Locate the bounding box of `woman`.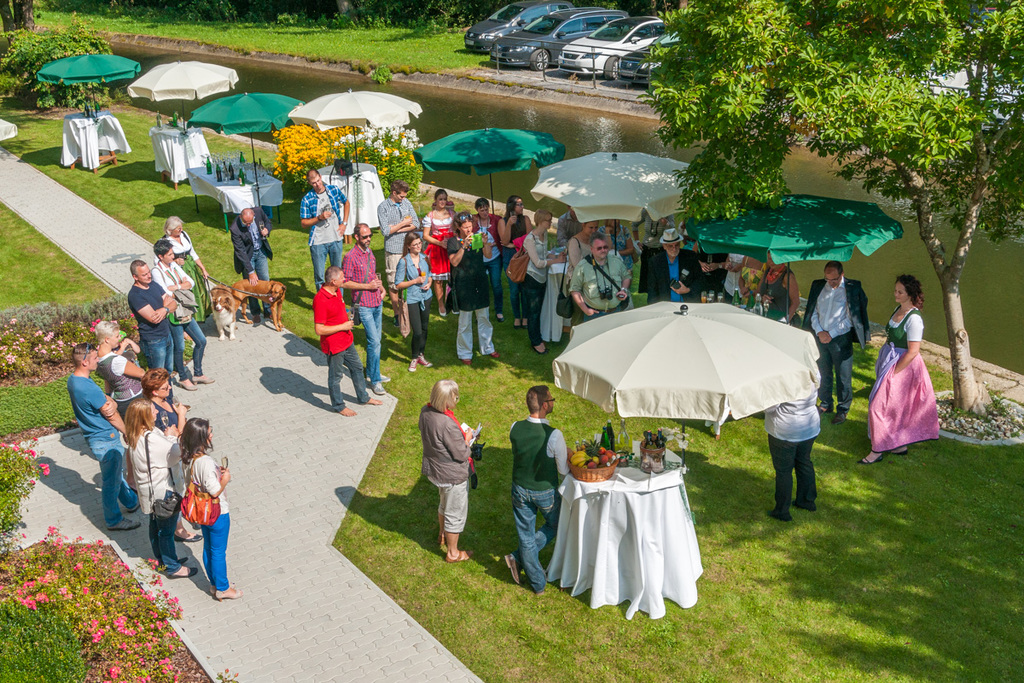
Bounding box: [599,217,636,282].
